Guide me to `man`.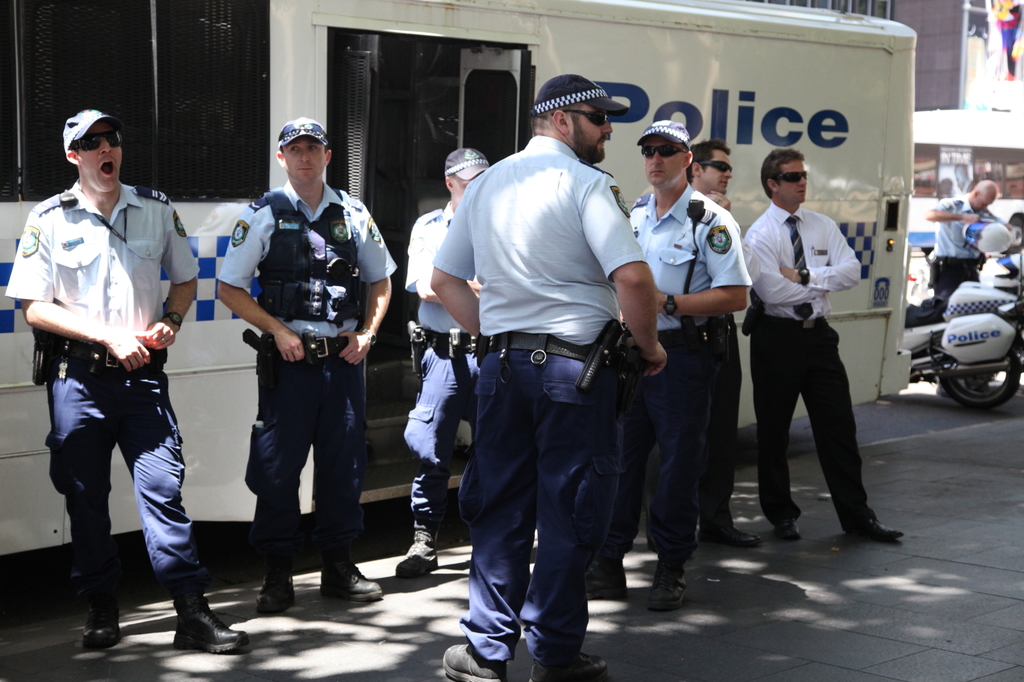
Guidance: select_region(426, 74, 669, 681).
